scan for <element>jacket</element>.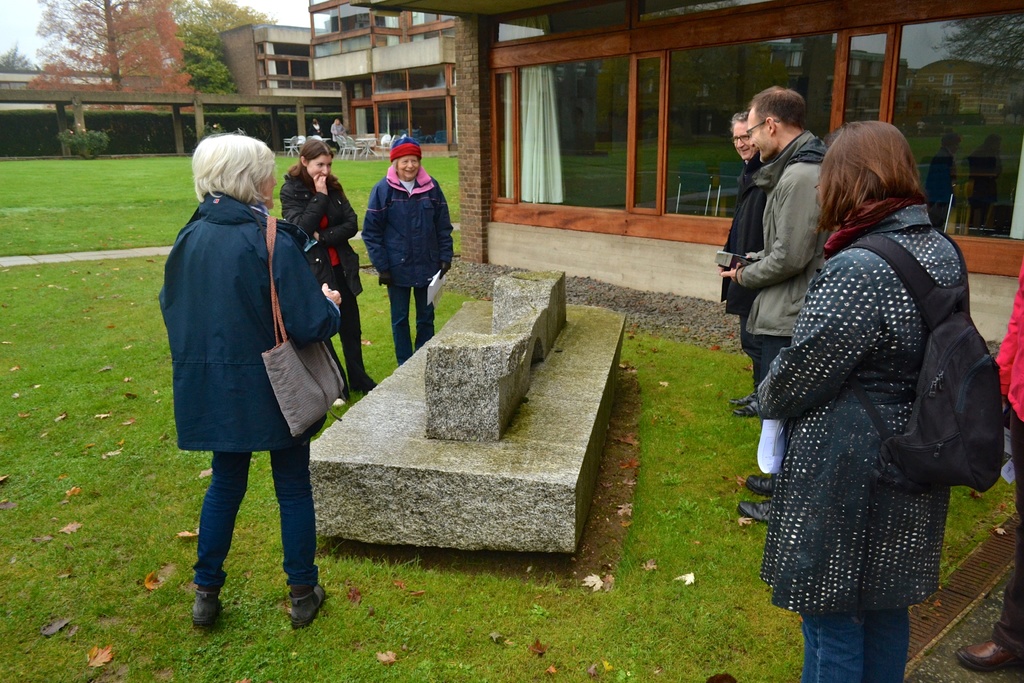
Scan result: Rect(278, 172, 362, 295).
